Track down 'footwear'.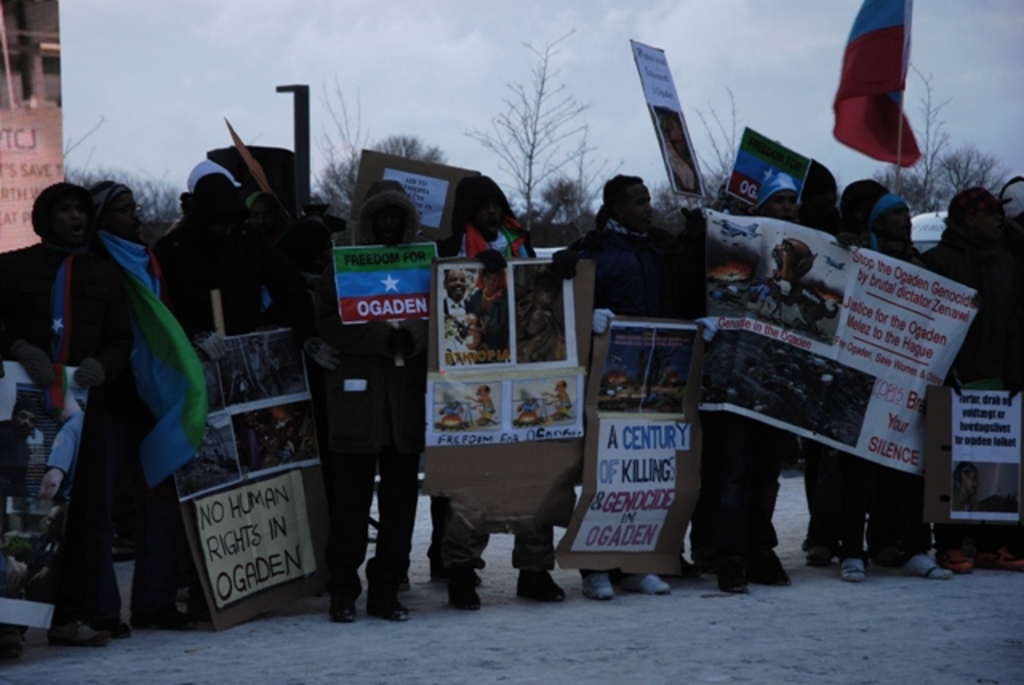
Tracked to x1=797 y1=522 x2=814 y2=549.
